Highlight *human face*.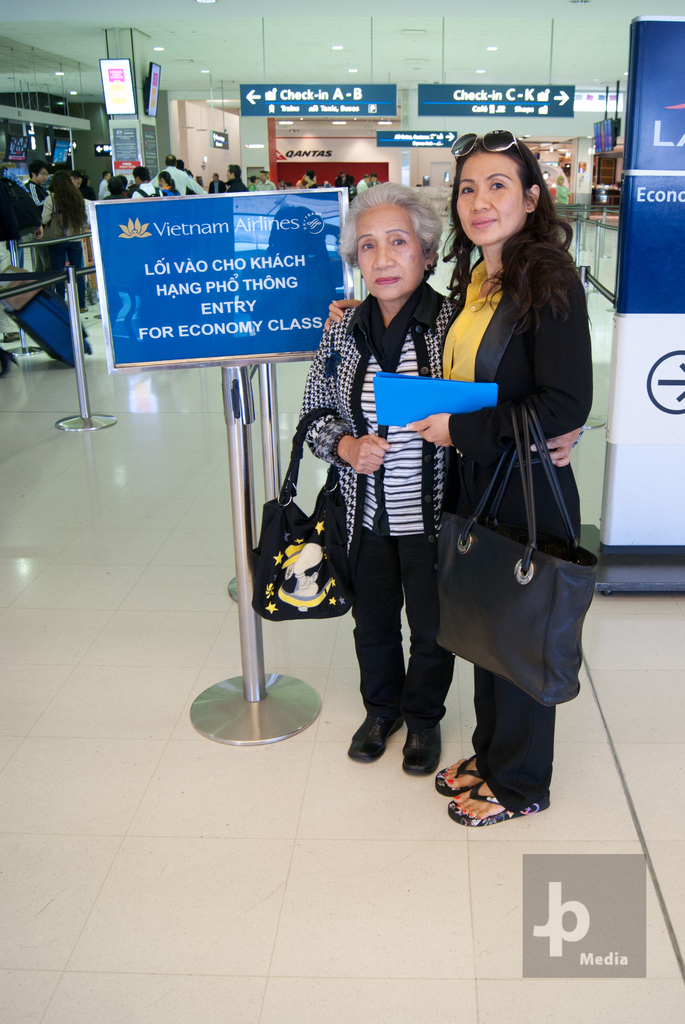
Highlighted region: <bbox>72, 177, 82, 188</bbox>.
